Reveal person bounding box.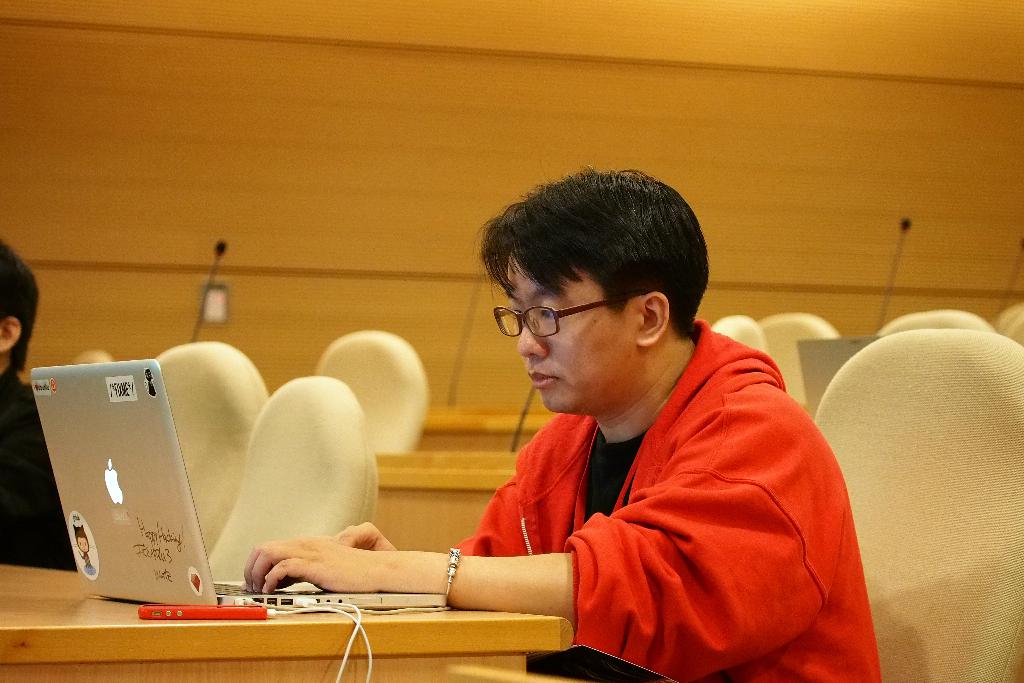
Revealed: [left=205, top=155, right=825, bottom=656].
